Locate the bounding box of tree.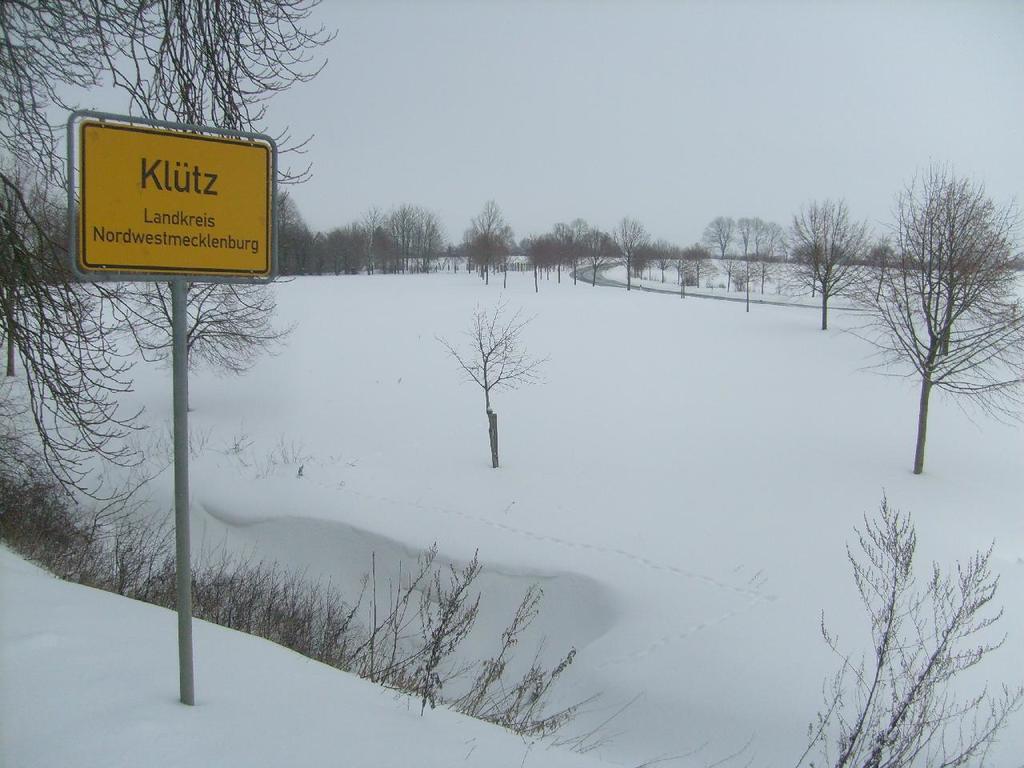
Bounding box: <region>866, 158, 1023, 482</region>.
